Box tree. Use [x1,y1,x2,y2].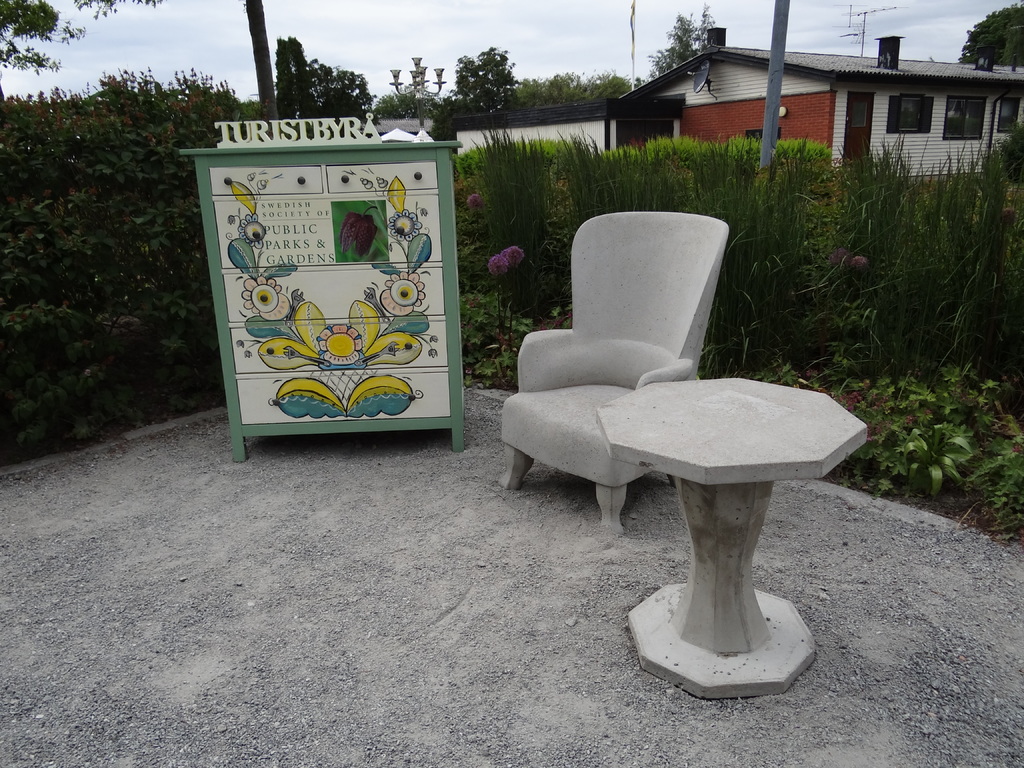
[366,86,445,122].
